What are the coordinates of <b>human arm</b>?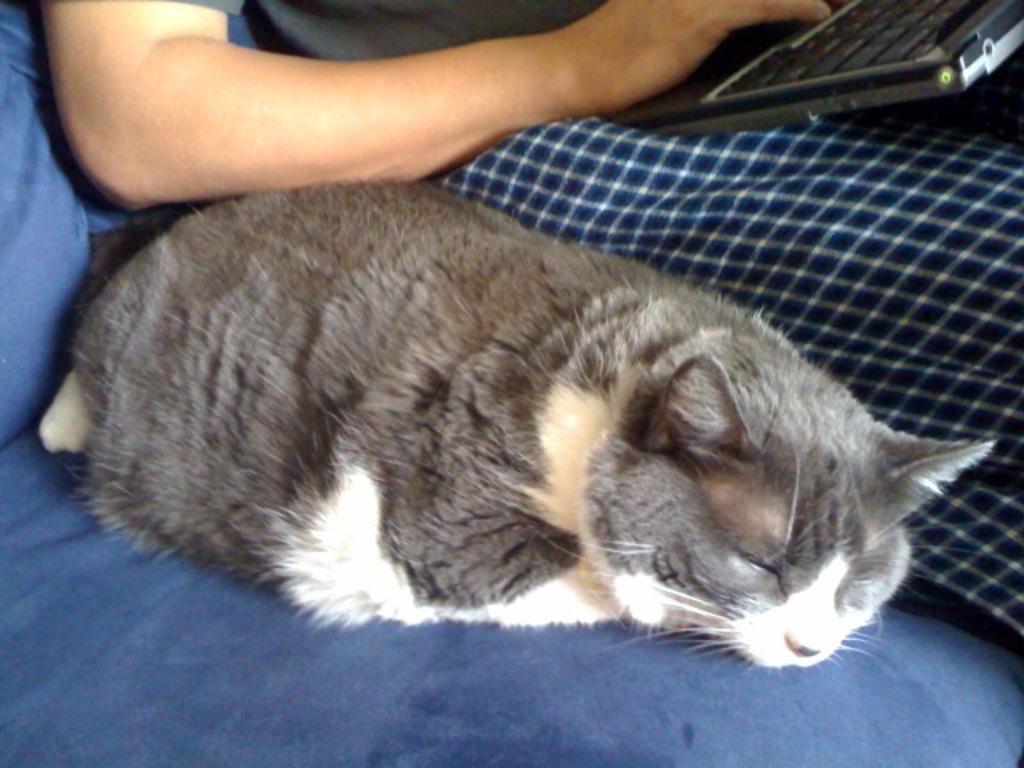
region(0, 61, 656, 240).
